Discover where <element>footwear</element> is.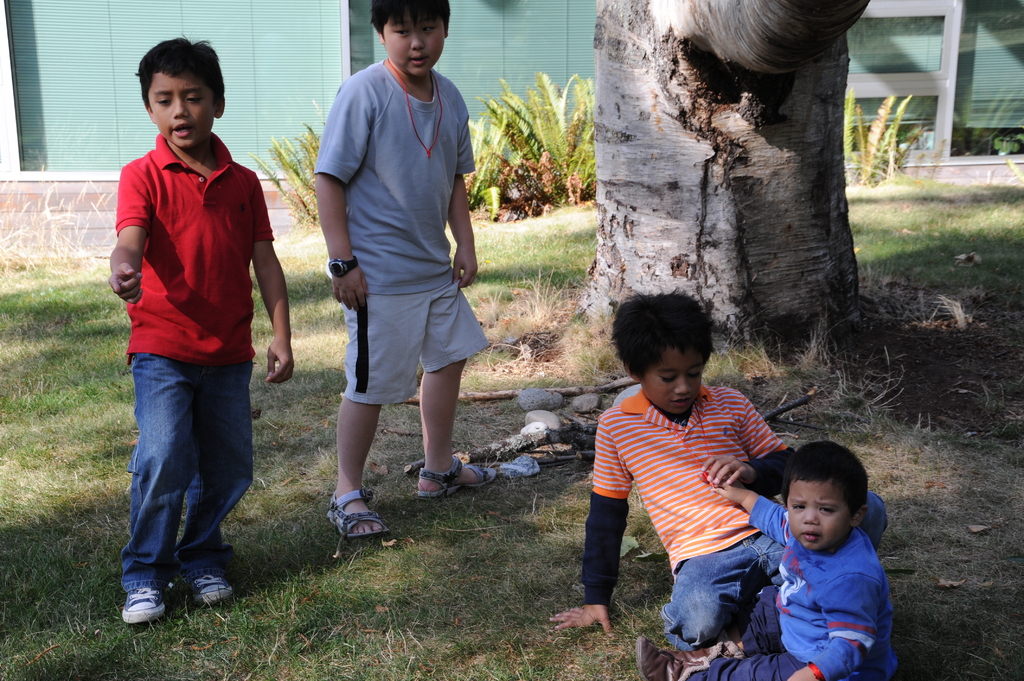
Discovered at l=188, t=575, r=232, b=612.
